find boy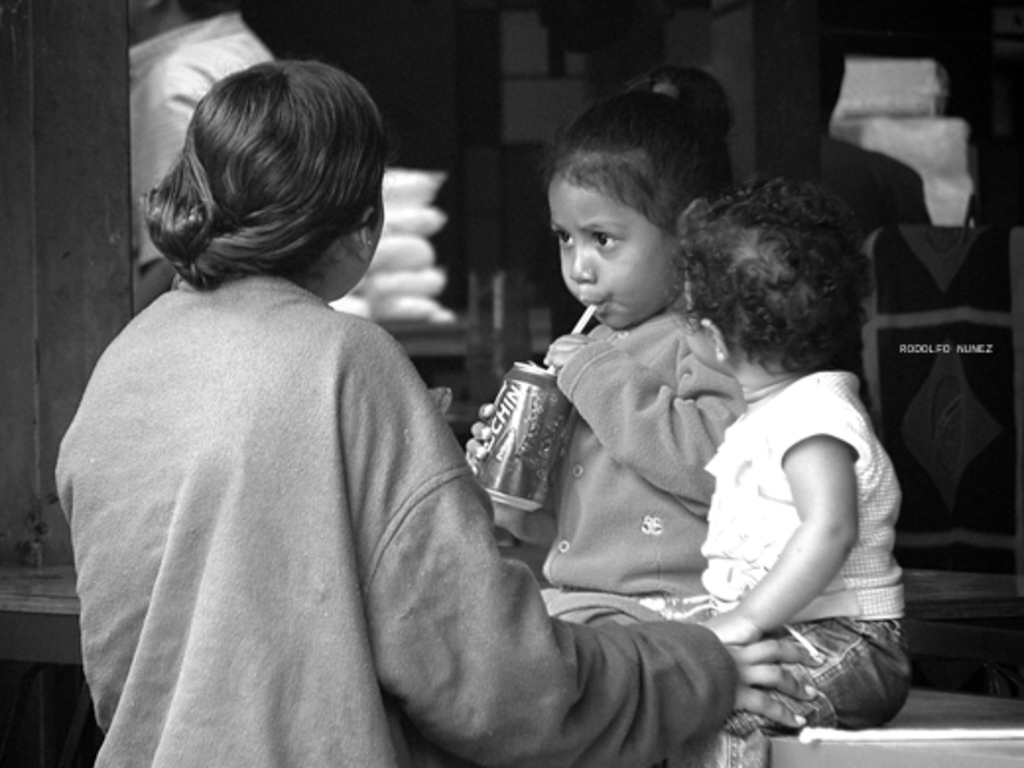
rect(699, 175, 910, 733)
